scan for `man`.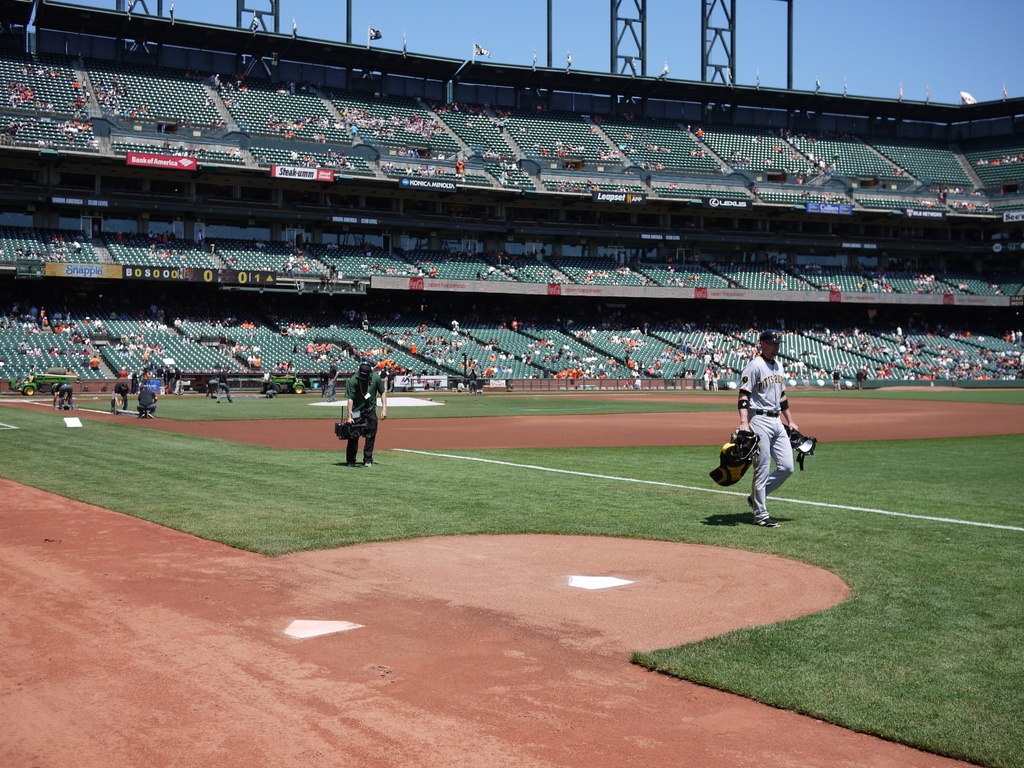
Scan result: 221, 95, 230, 108.
